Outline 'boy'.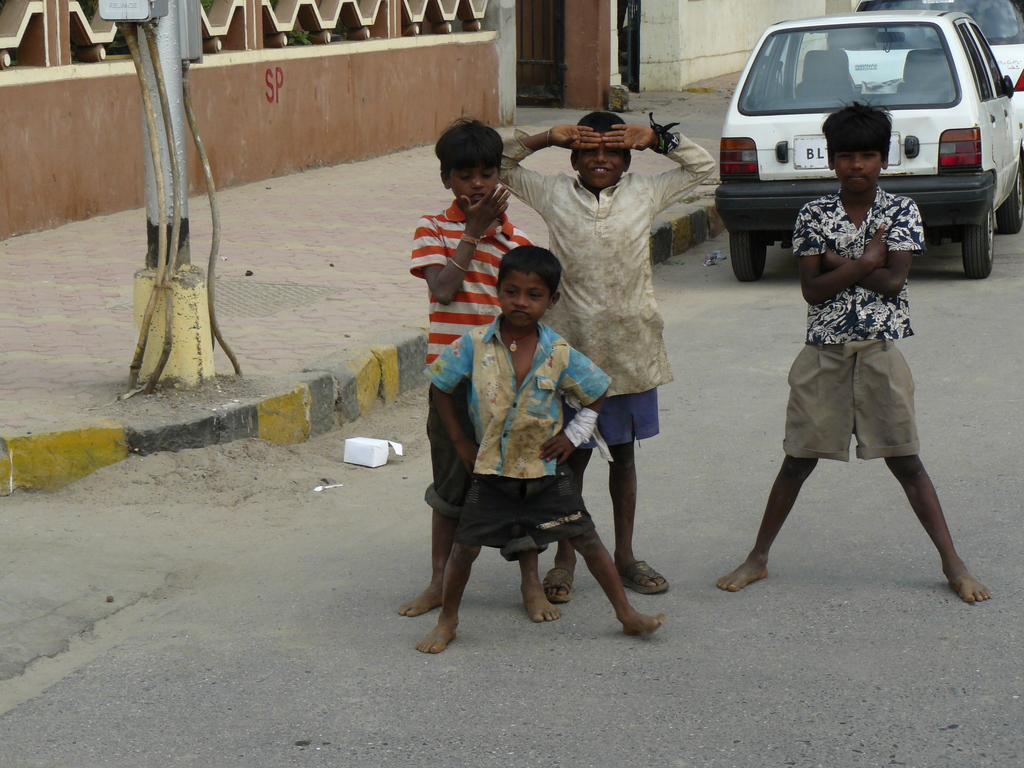
Outline: box=[497, 104, 726, 599].
